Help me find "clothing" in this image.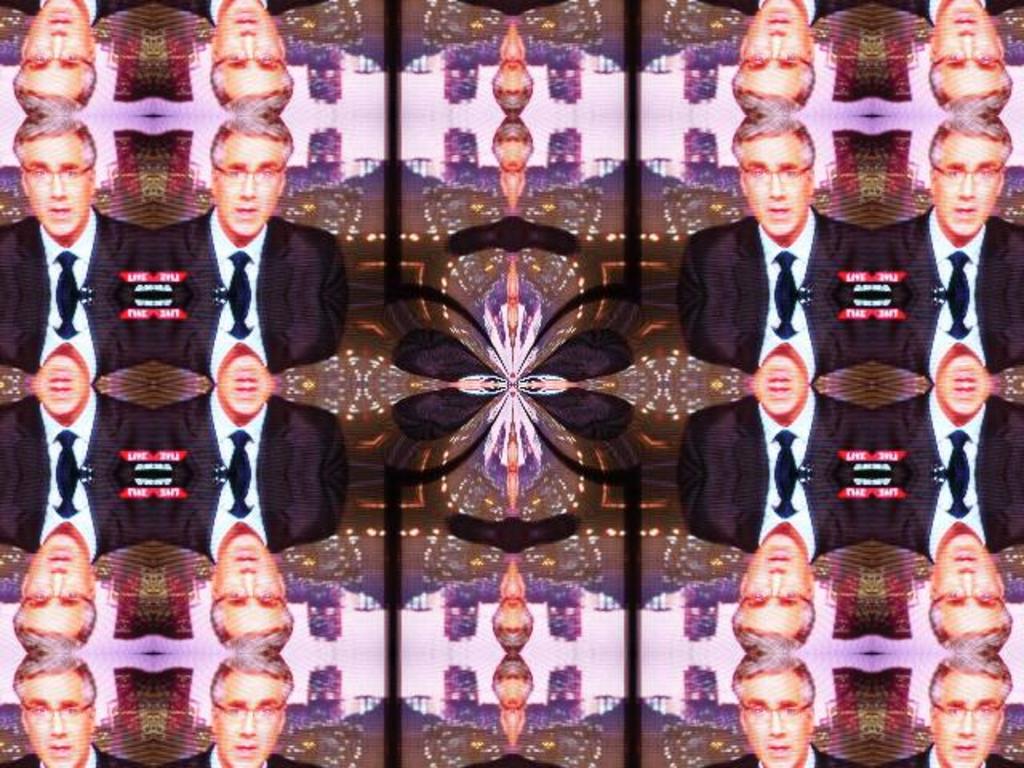
Found it: [0,750,152,766].
